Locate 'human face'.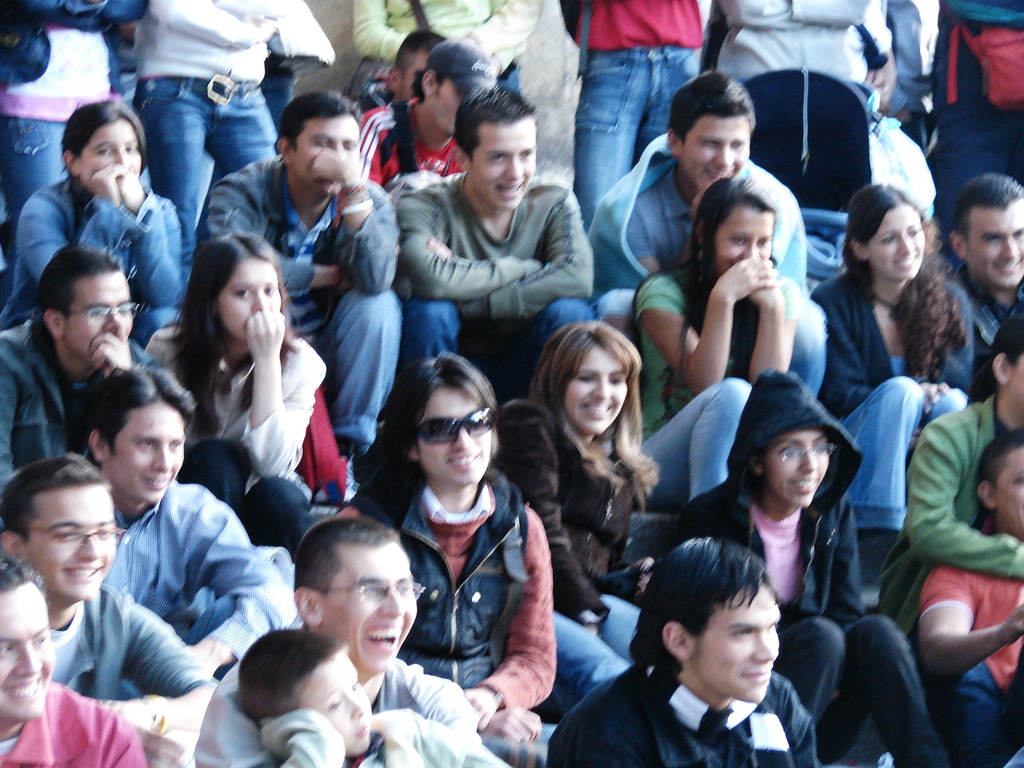
Bounding box: rect(692, 584, 784, 708).
